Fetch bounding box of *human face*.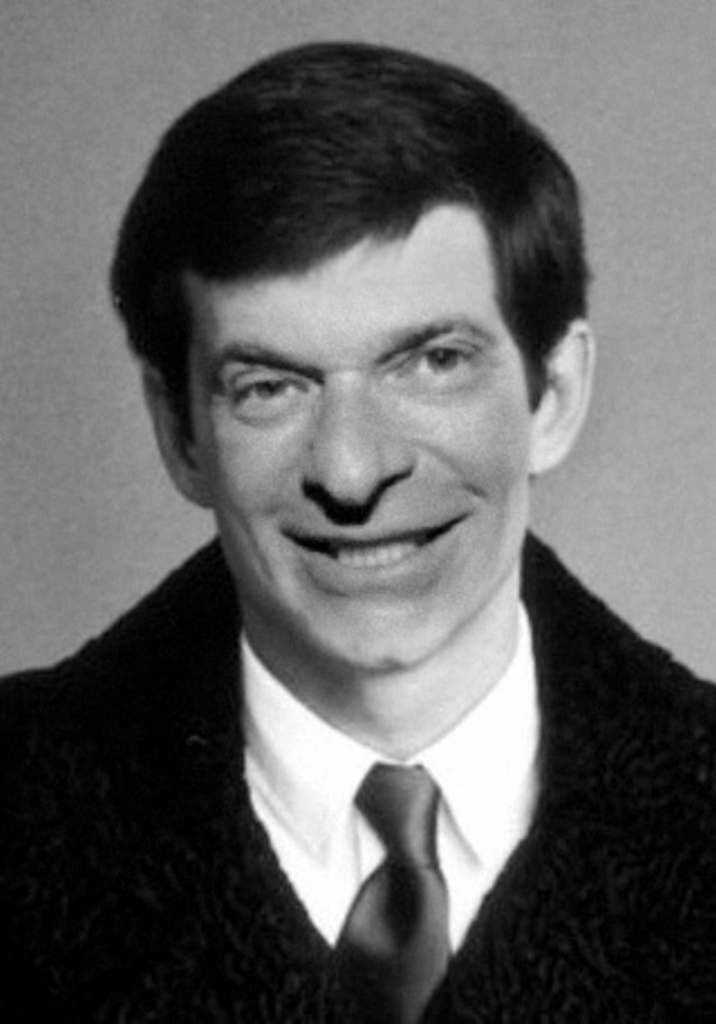
Bbox: bbox=[187, 224, 524, 674].
